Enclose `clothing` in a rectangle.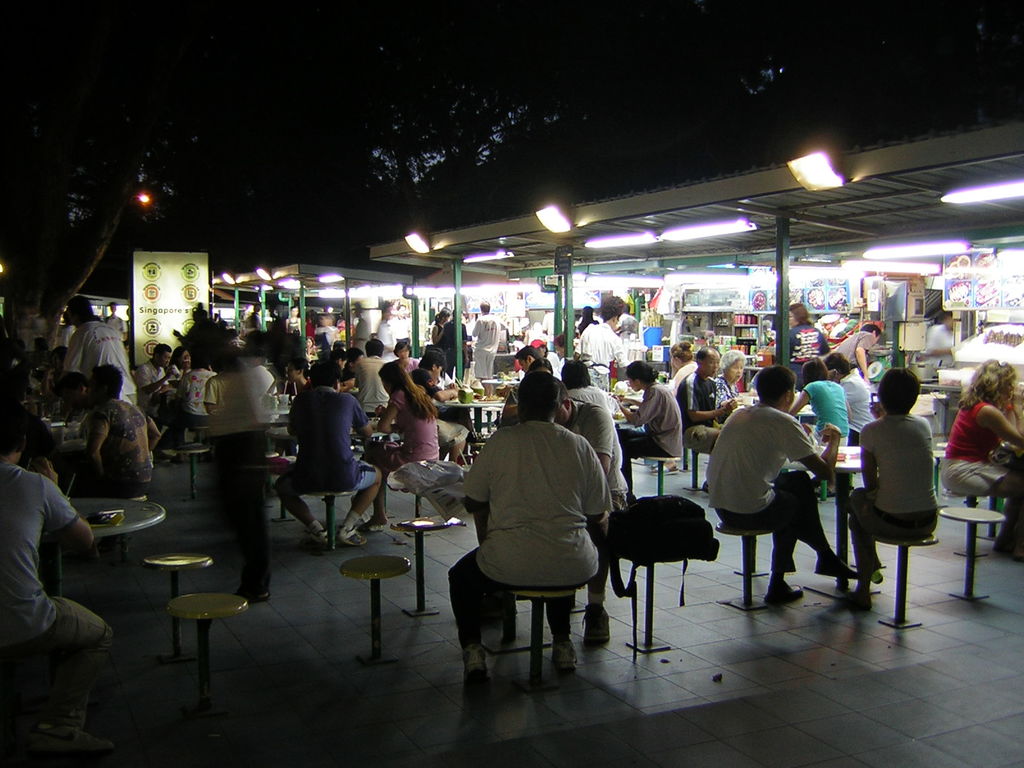
BBox(699, 393, 835, 573).
